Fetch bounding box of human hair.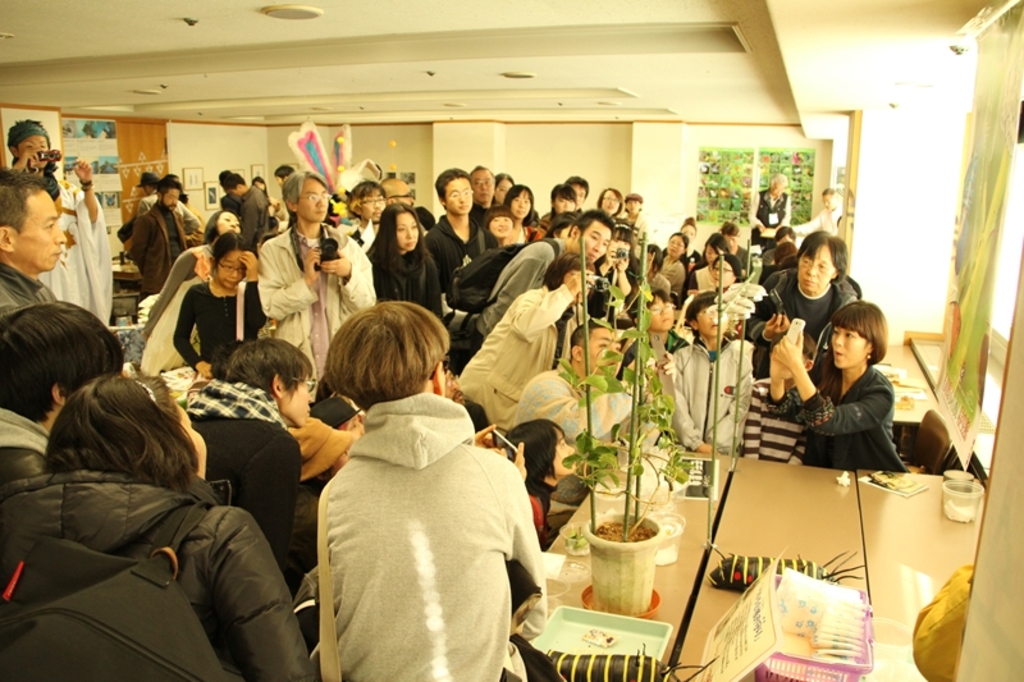
Bbox: (x1=484, y1=201, x2=511, y2=242).
